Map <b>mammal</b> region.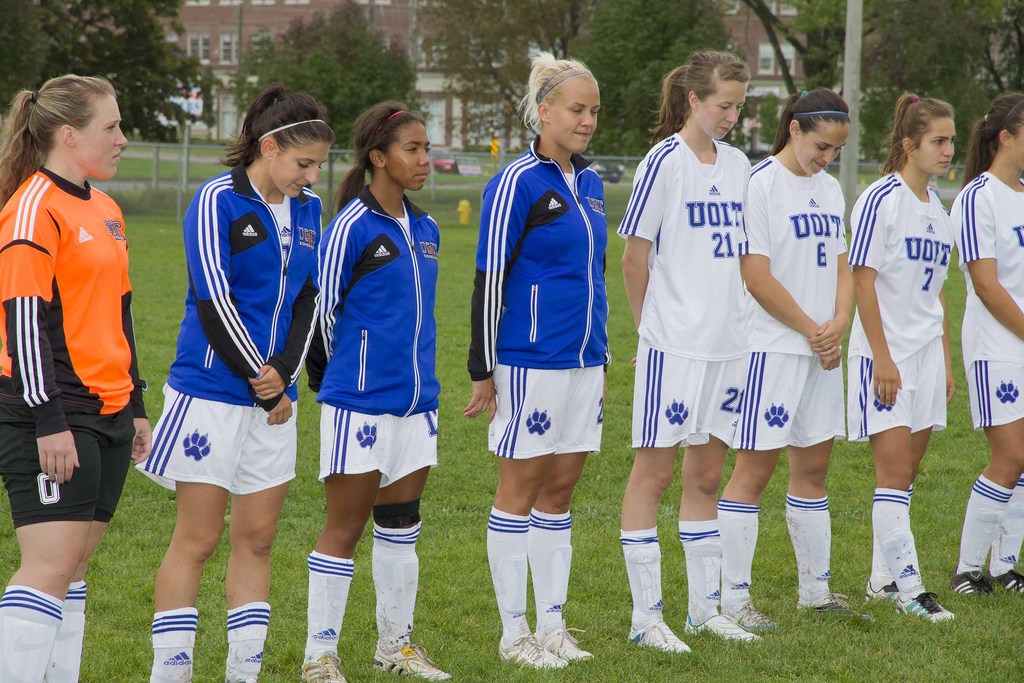
Mapped to (x1=137, y1=83, x2=336, y2=682).
